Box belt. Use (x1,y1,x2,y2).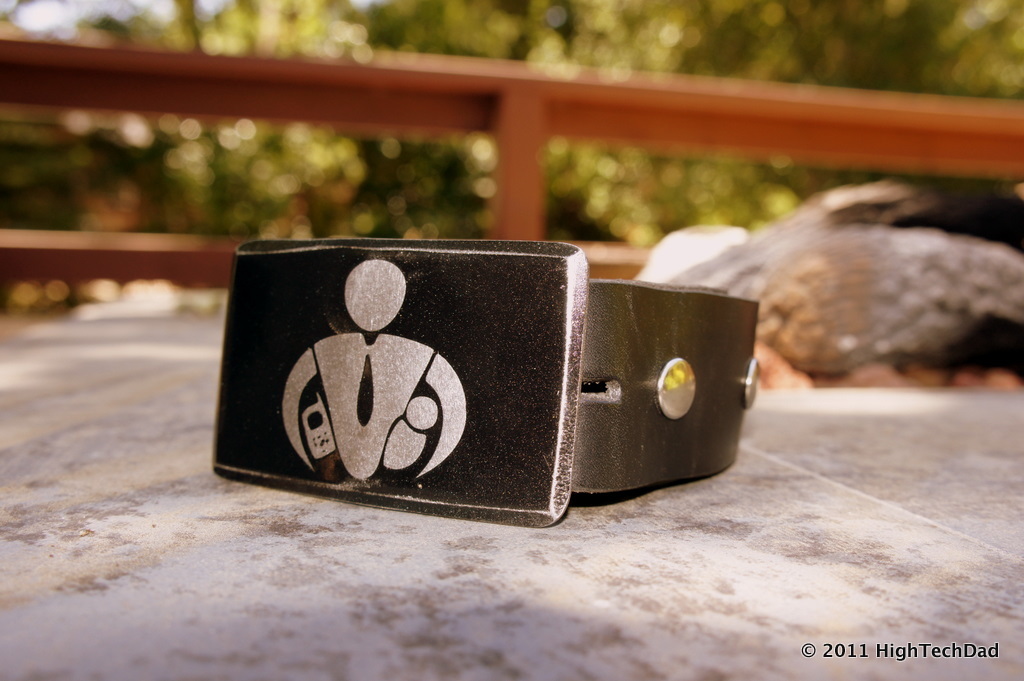
(211,243,759,532).
